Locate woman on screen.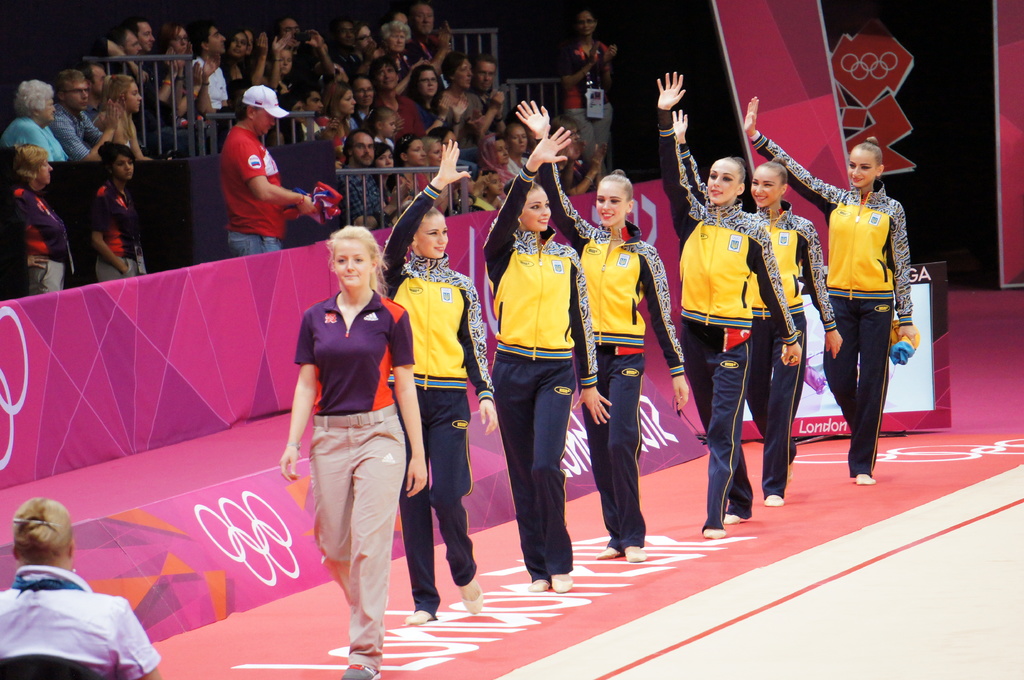
On screen at crop(275, 214, 417, 654).
